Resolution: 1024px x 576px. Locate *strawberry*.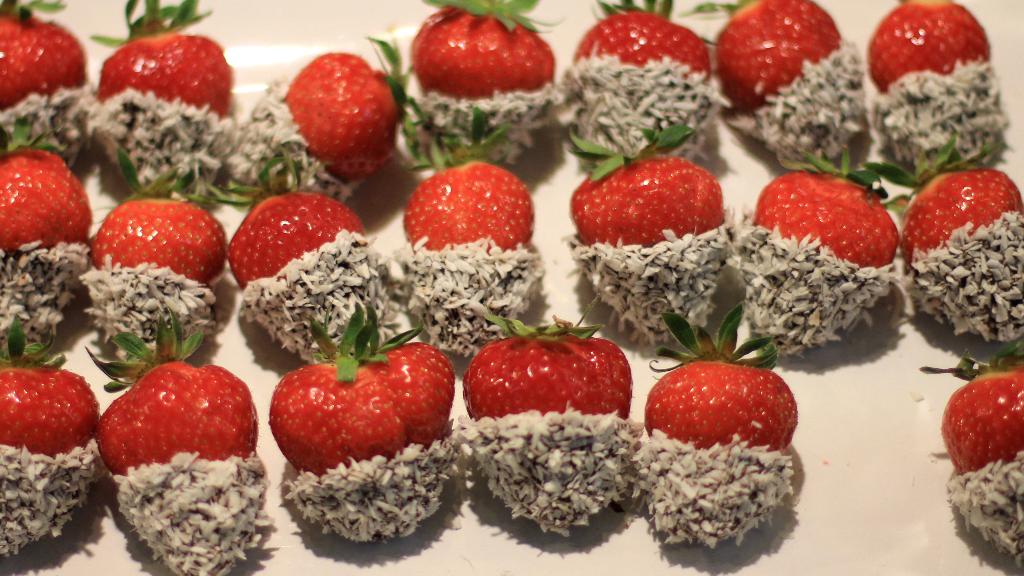
(left=97, top=342, right=258, bottom=477).
